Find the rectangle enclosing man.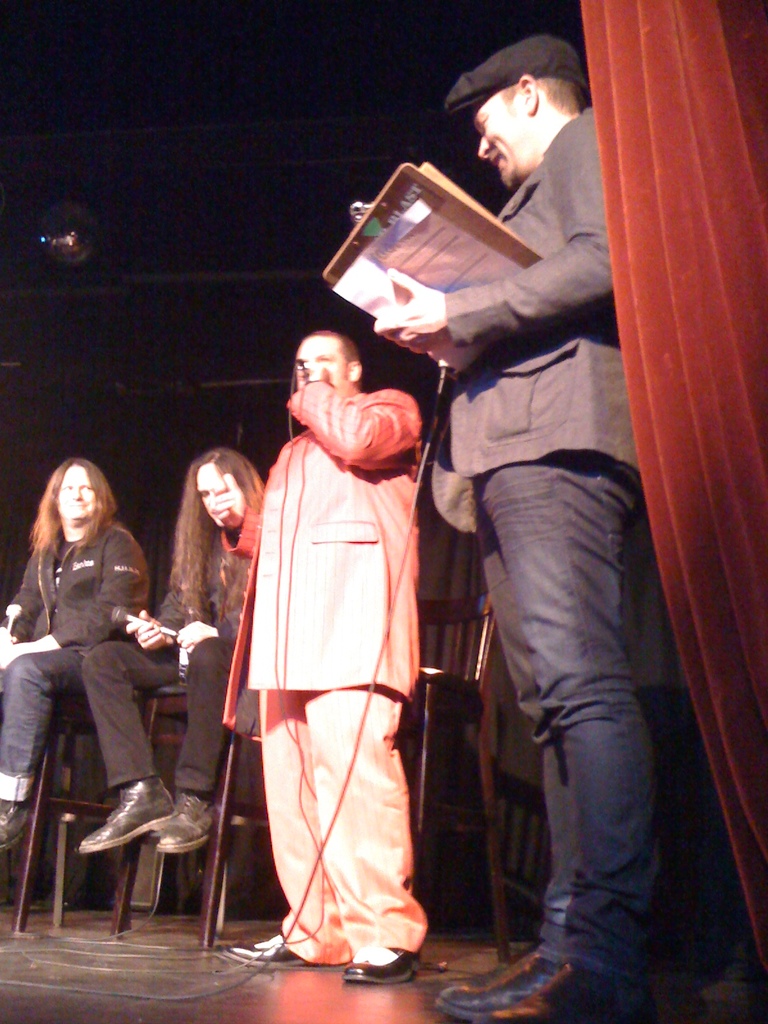
[x1=81, y1=449, x2=273, y2=858].
